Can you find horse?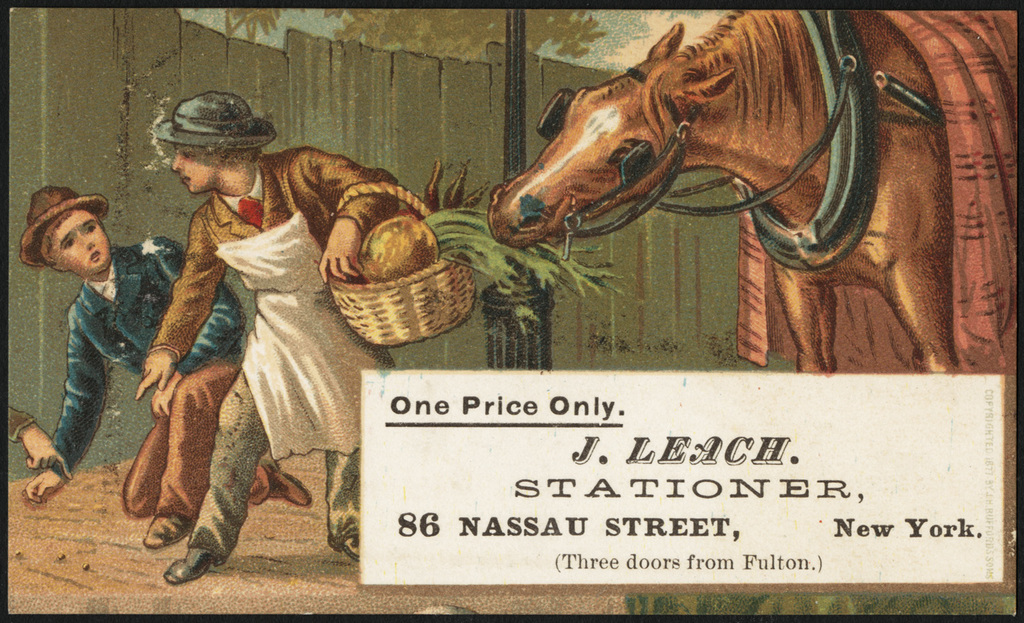
Yes, bounding box: x1=487 y1=10 x2=969 y2=378.
